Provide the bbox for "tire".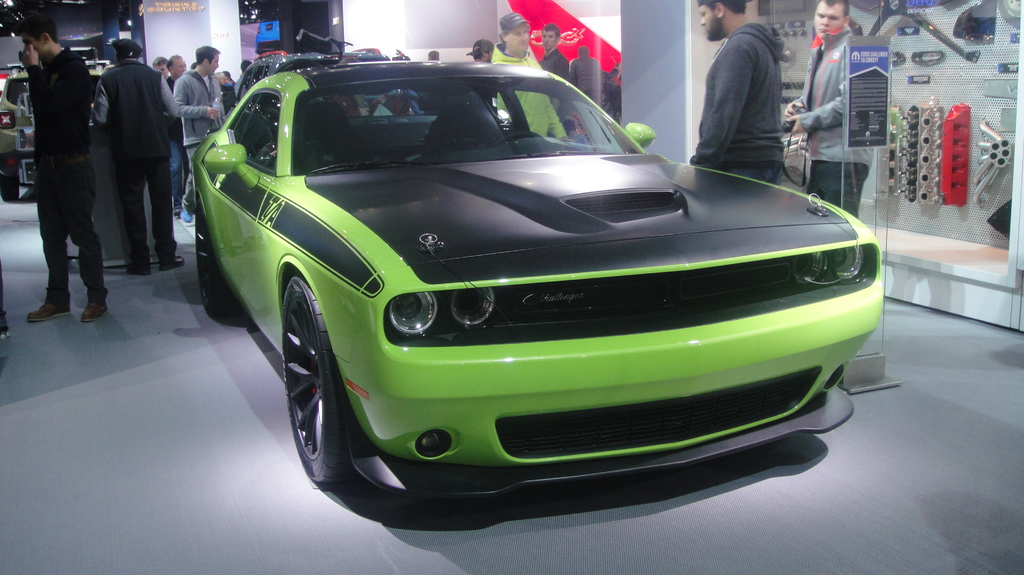
269 250 365 495.
